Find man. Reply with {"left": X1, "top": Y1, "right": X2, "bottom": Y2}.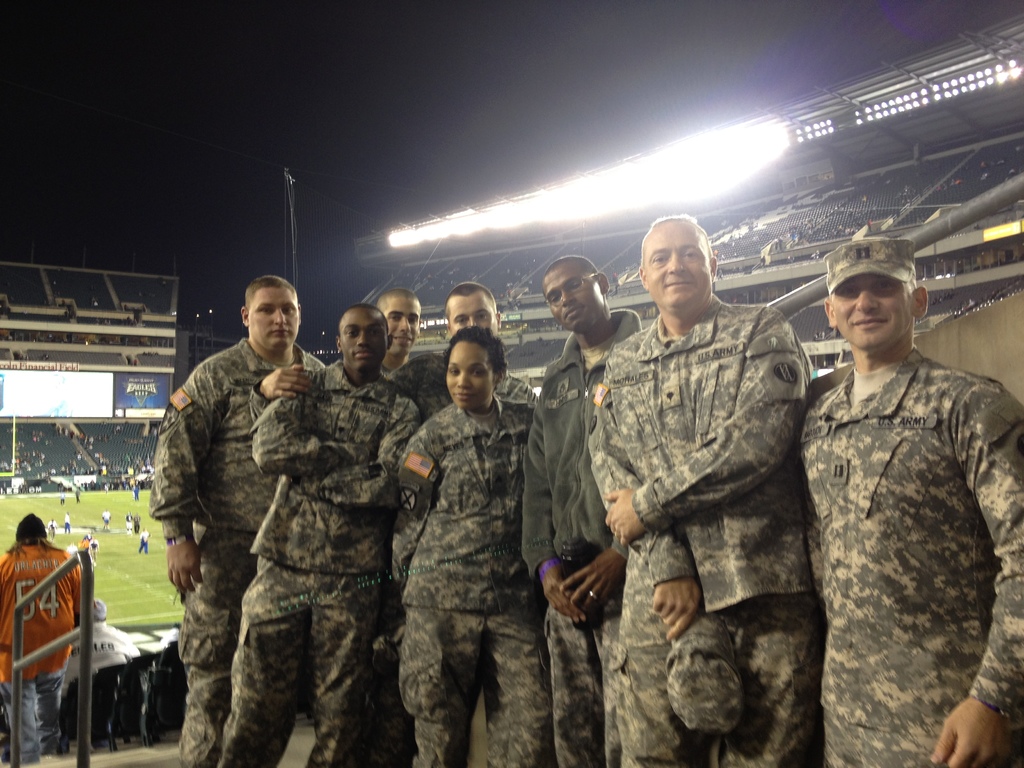
{"left": 449, "top": 296, "right": 543, "bottom": 386}.
